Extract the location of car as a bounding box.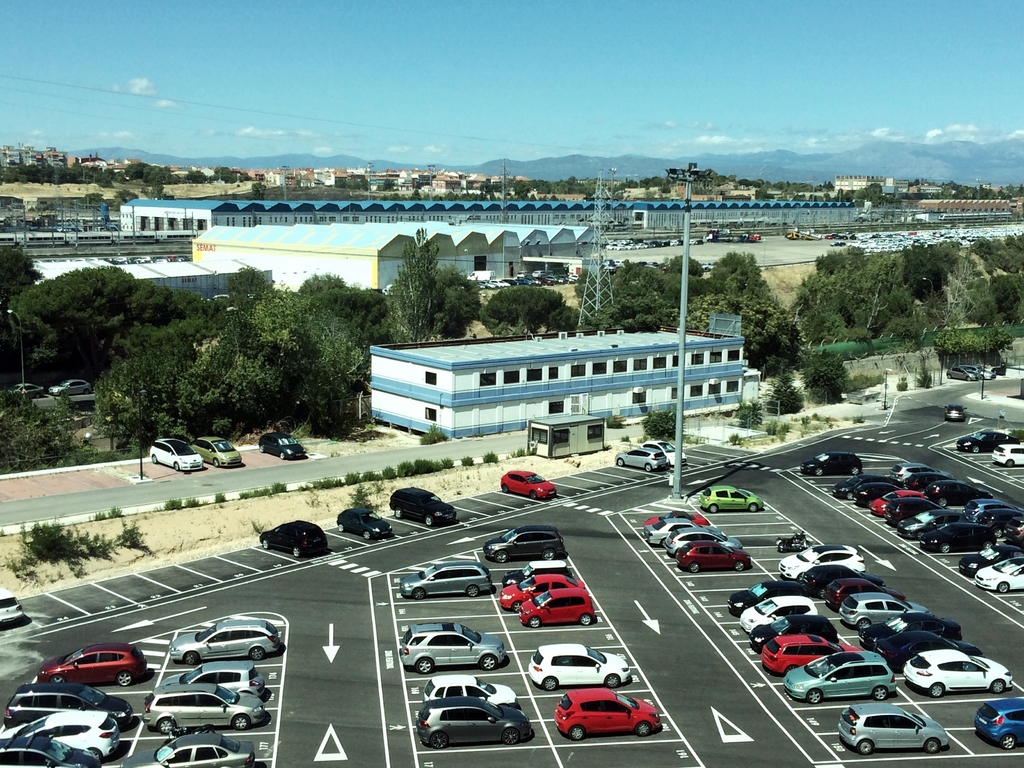
(x1=160, y1=661, x2=266, y2=697).
